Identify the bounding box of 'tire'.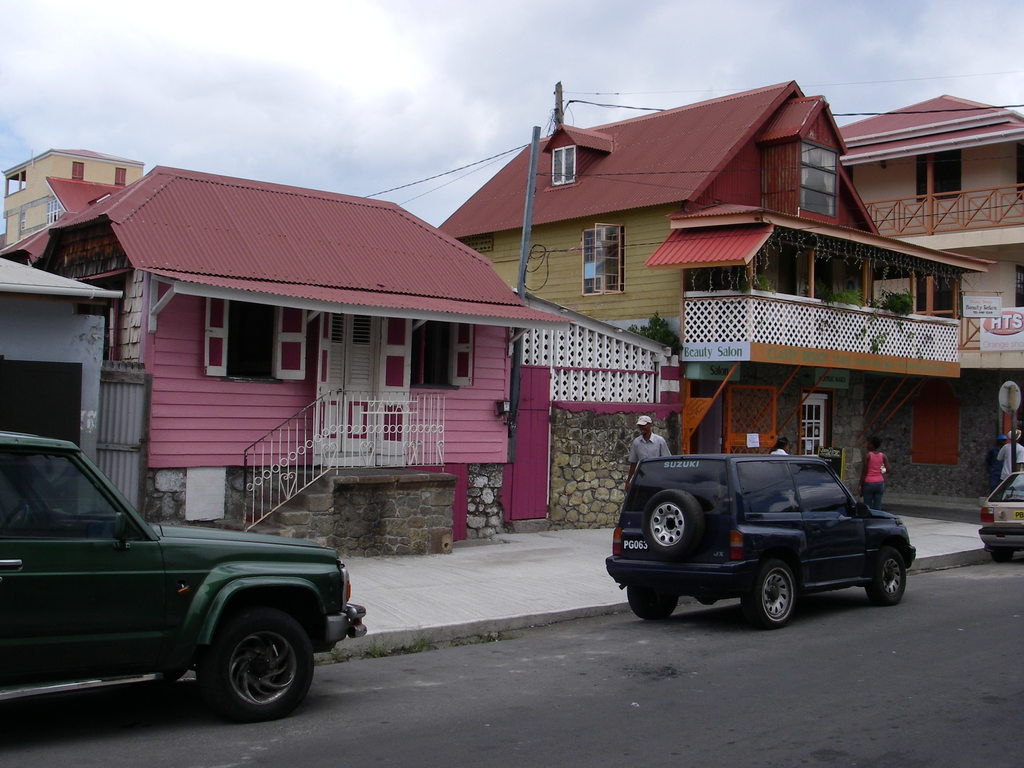
627,585,676,620.
